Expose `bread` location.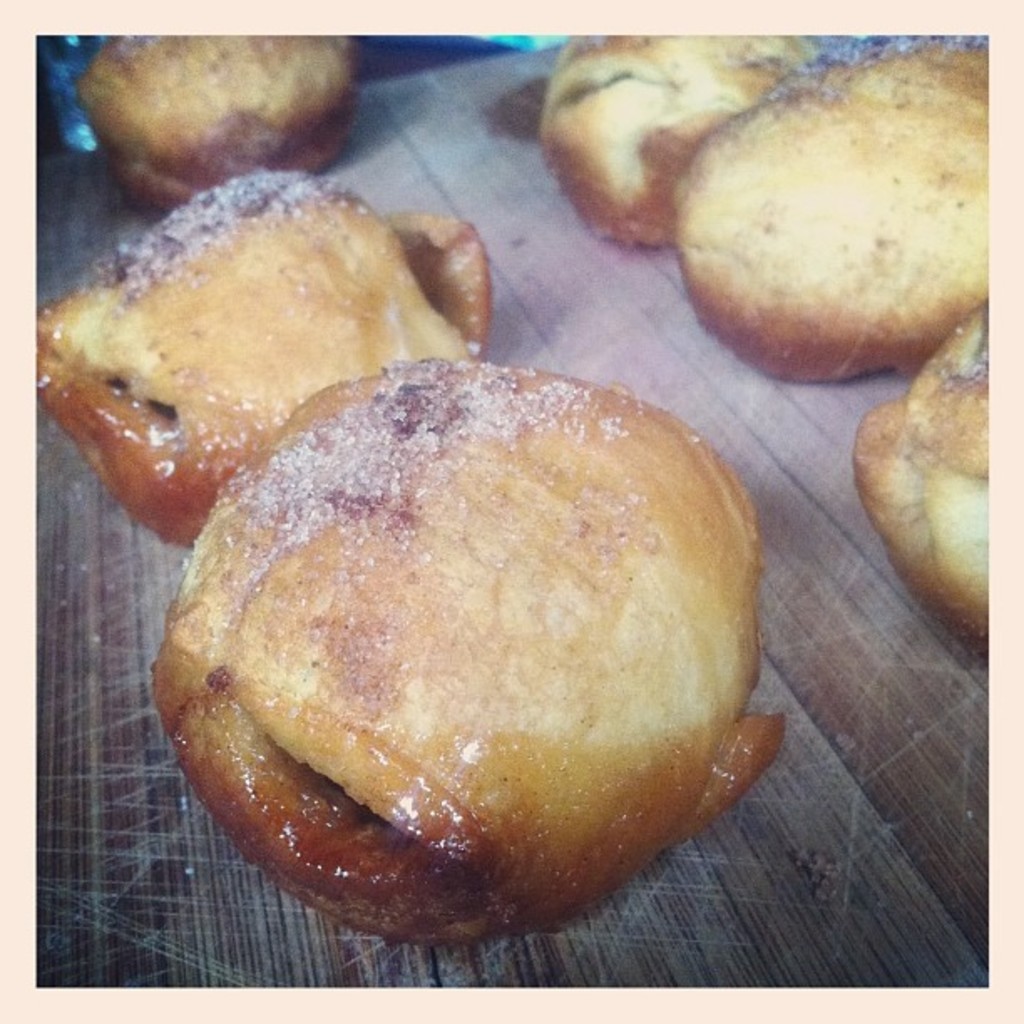
Exposed at bbox=(852, 301, 994, 639).
